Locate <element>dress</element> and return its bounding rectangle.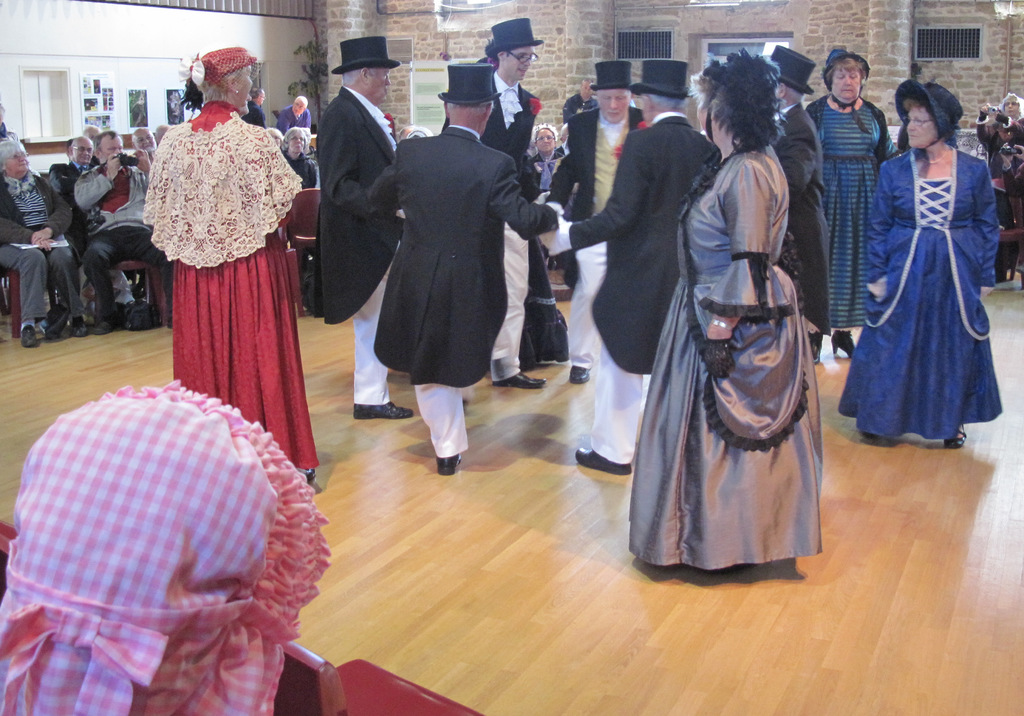
145:99:305:471.
